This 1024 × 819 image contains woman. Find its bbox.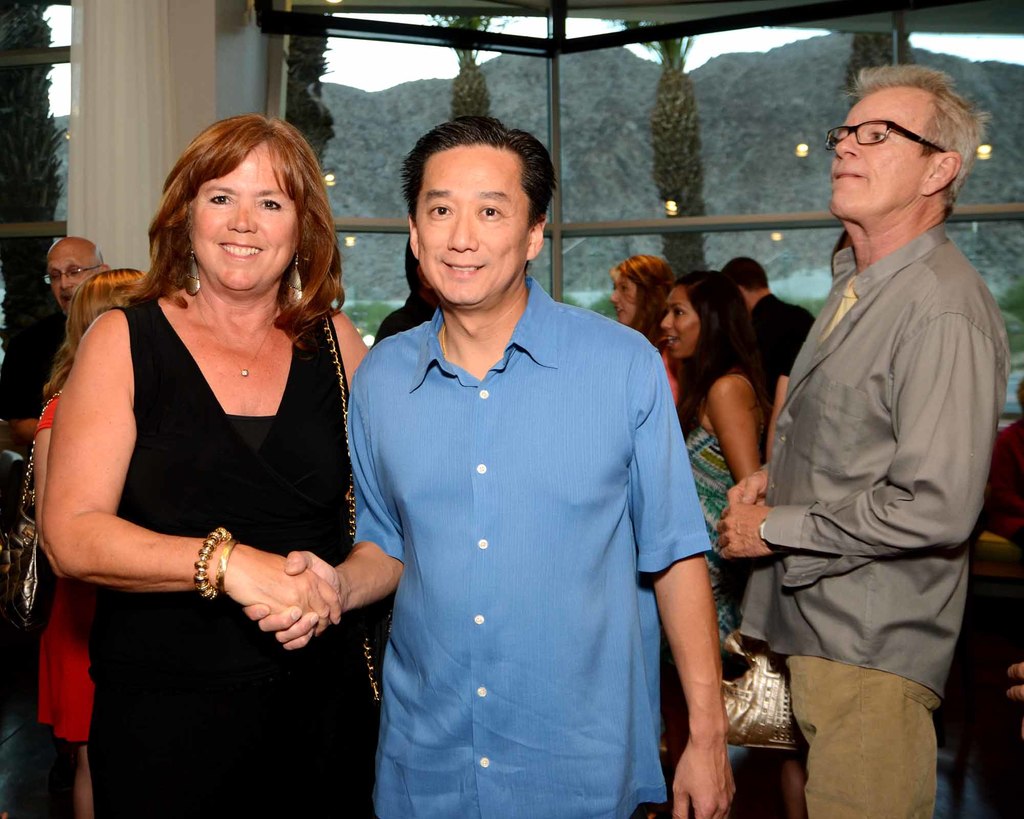
pyautogui.locateOnScreen(35, 113, 374, 785).
